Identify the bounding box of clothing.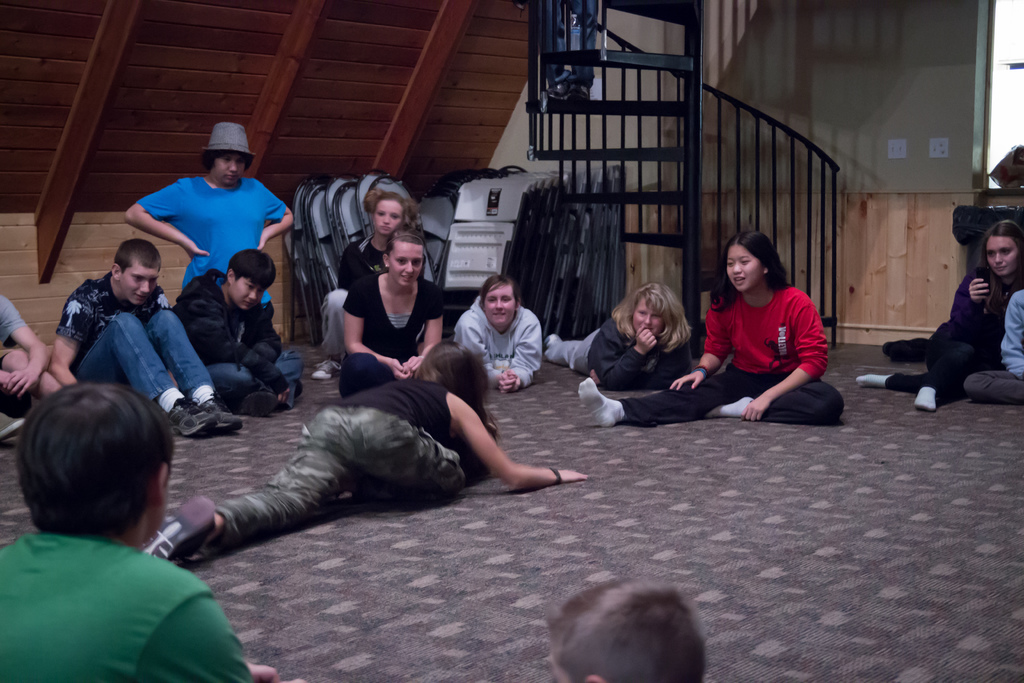
crop(141, 168, 273, 312).
